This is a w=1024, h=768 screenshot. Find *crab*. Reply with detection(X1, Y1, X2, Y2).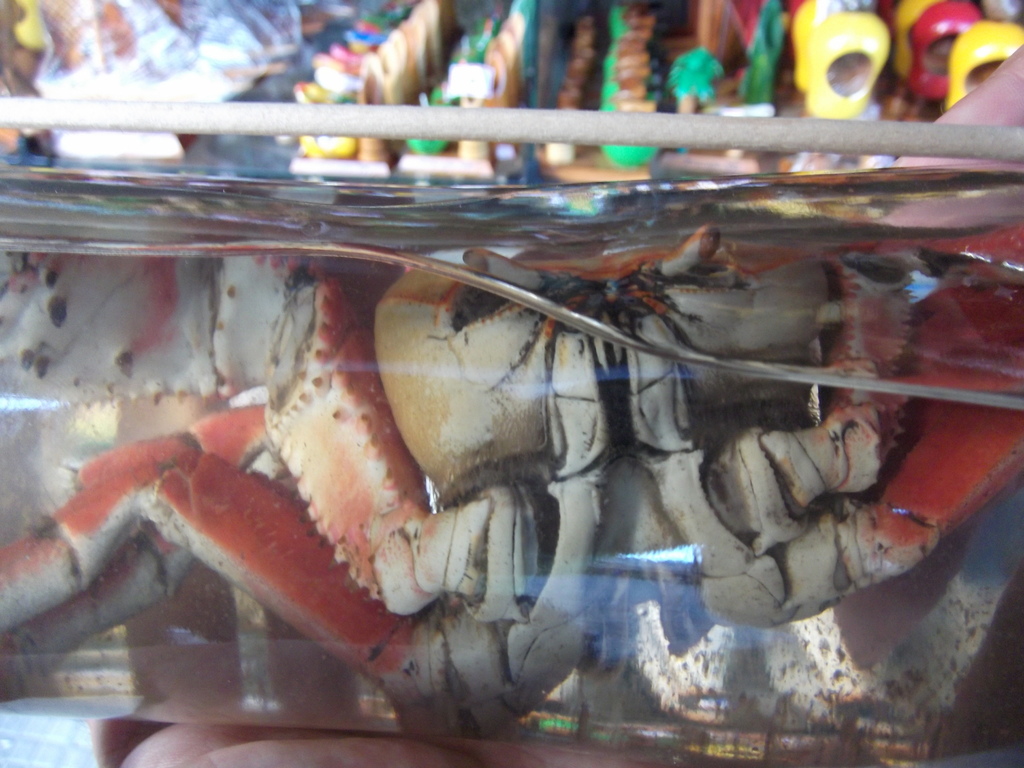
detection(0, 232, 1023, 746).
